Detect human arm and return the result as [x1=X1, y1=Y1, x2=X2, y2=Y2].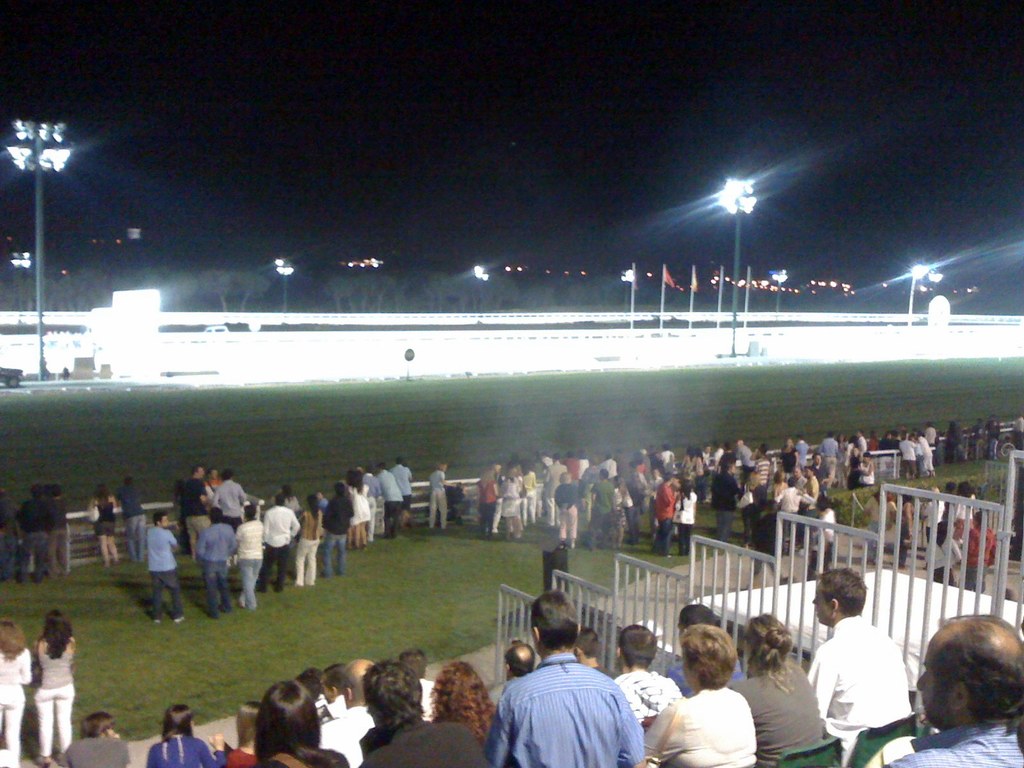
[x1=300, y1=509, x2=304, y2=524].
